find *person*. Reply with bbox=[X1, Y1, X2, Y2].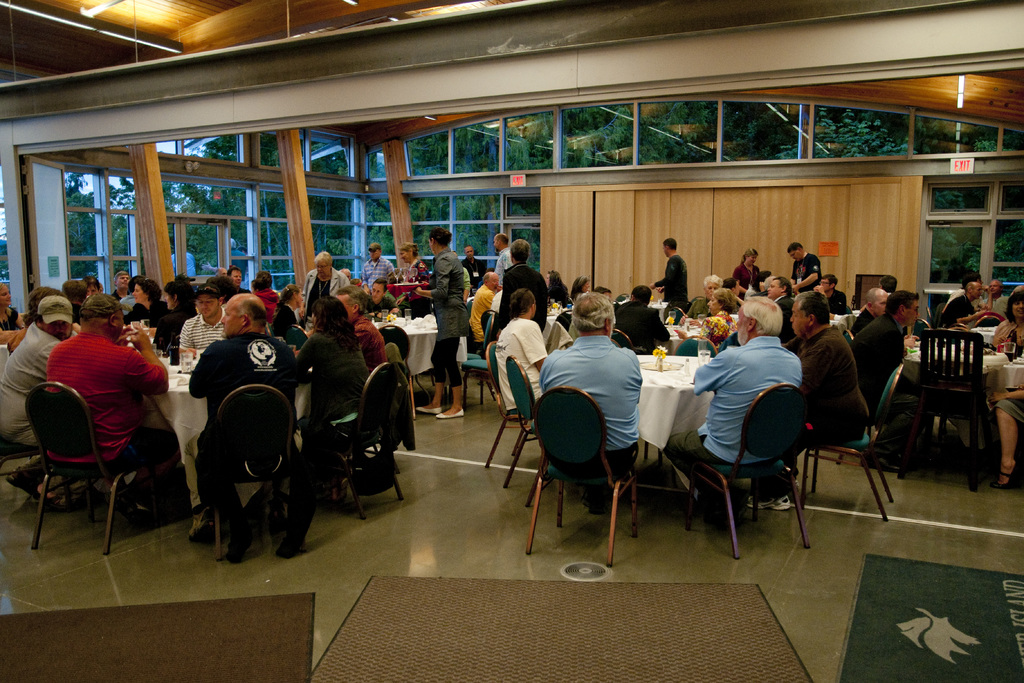
bbox=[0, 295, 72, 474].
